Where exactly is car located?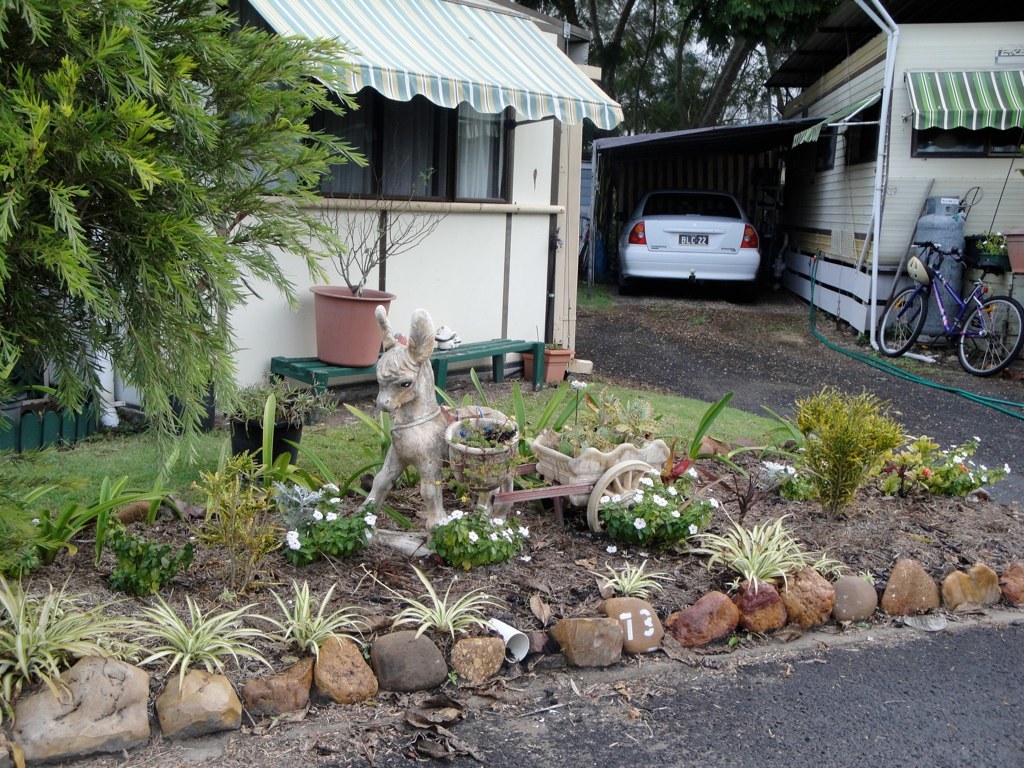
Its bounding box is pyautogui.locateOnScreen(620, 193, 760, 288).
